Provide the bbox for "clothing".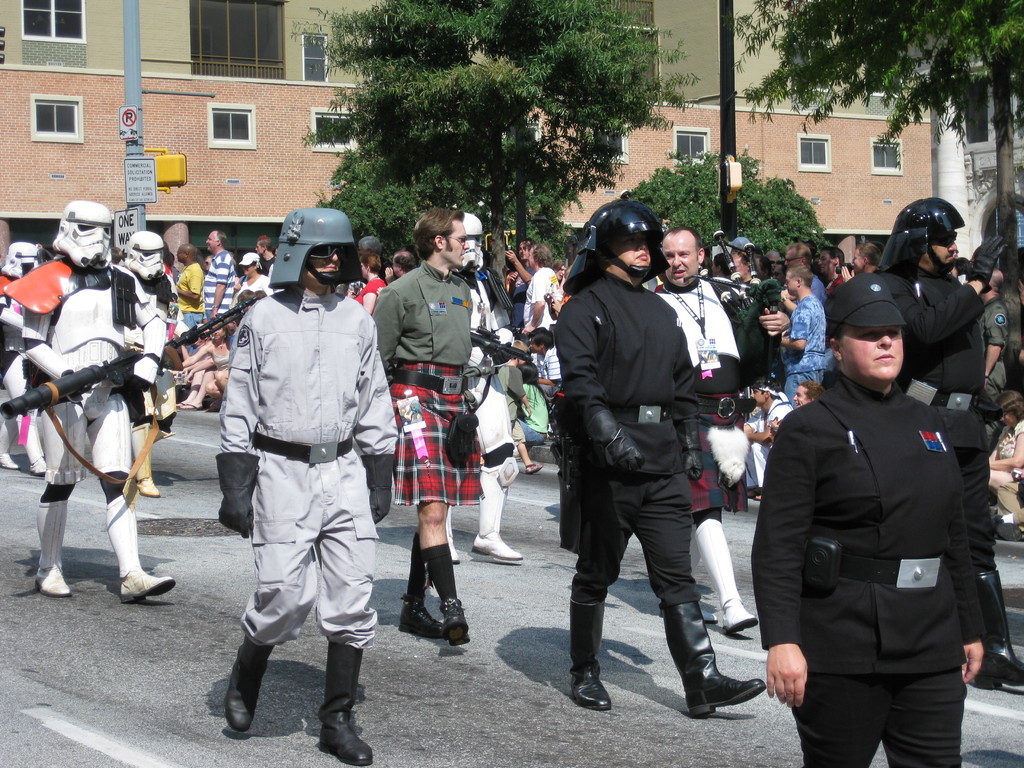
{"x1": 180, "y1": 261, "x2": 200, "y2": 347}.
